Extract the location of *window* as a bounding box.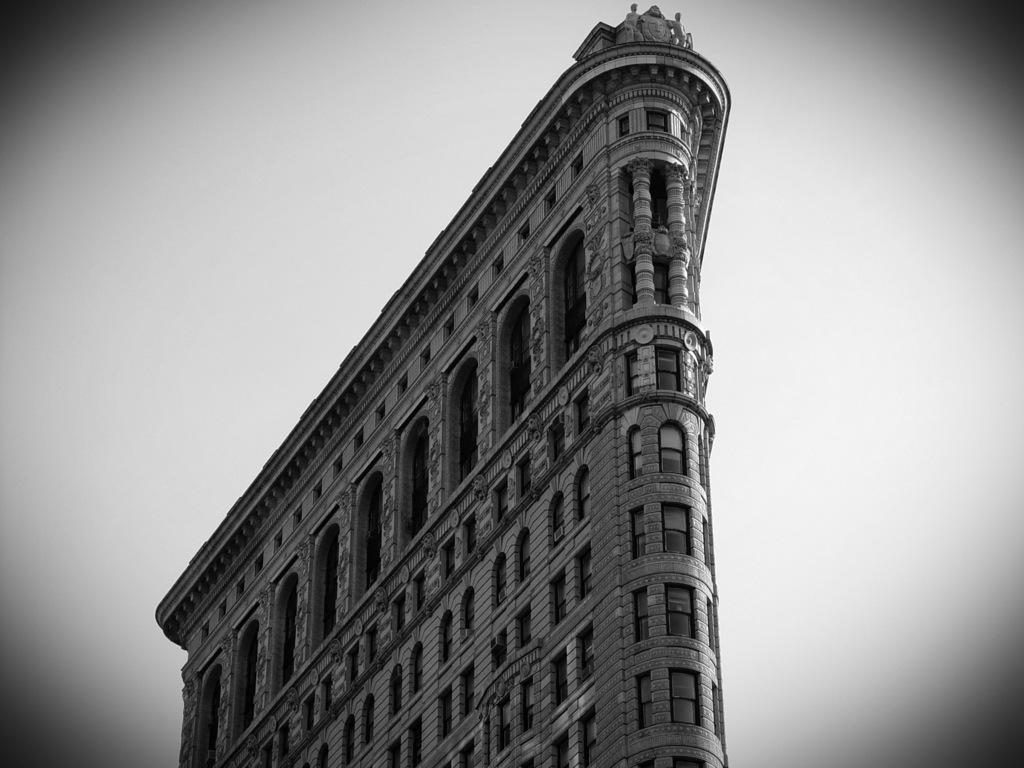
box=[669, 668, 704, 728].
